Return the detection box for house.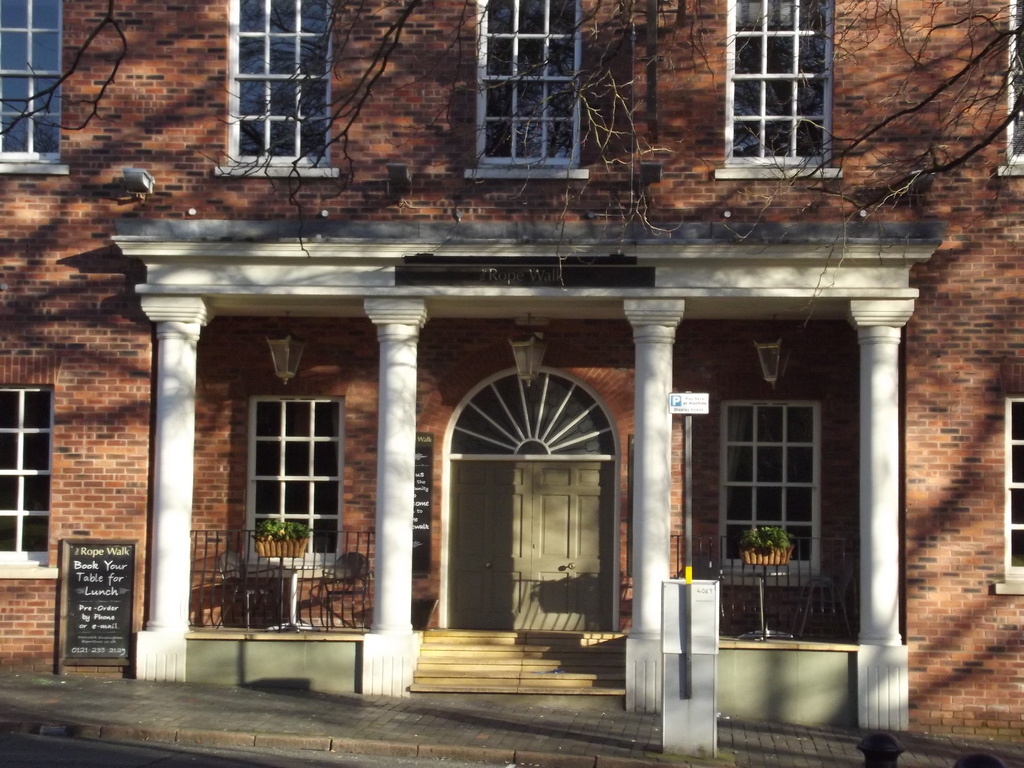
[0,0,1023,767].
